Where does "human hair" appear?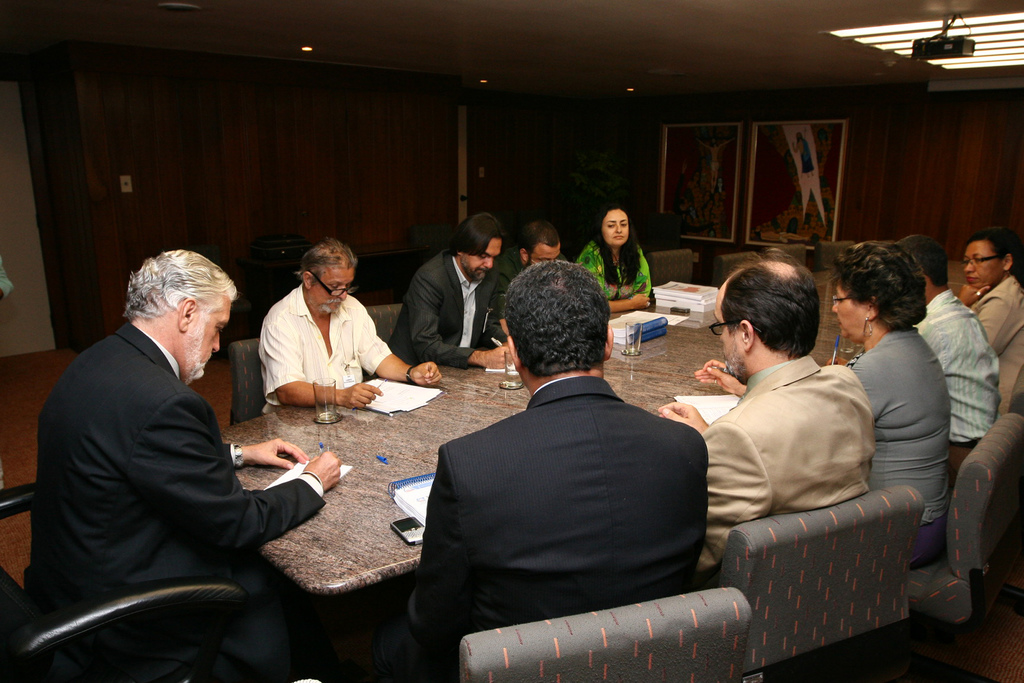
Appears at box=[829, 234, 930, 334].
